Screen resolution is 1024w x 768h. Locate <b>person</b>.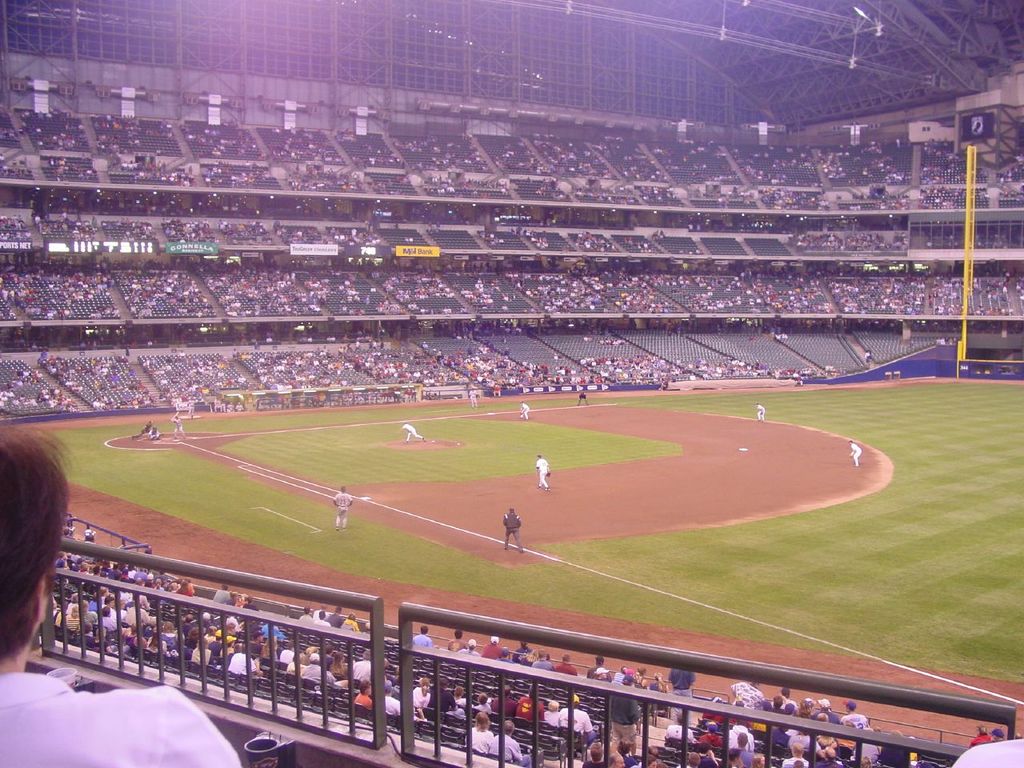
box=[586, 686, 882, 767].
